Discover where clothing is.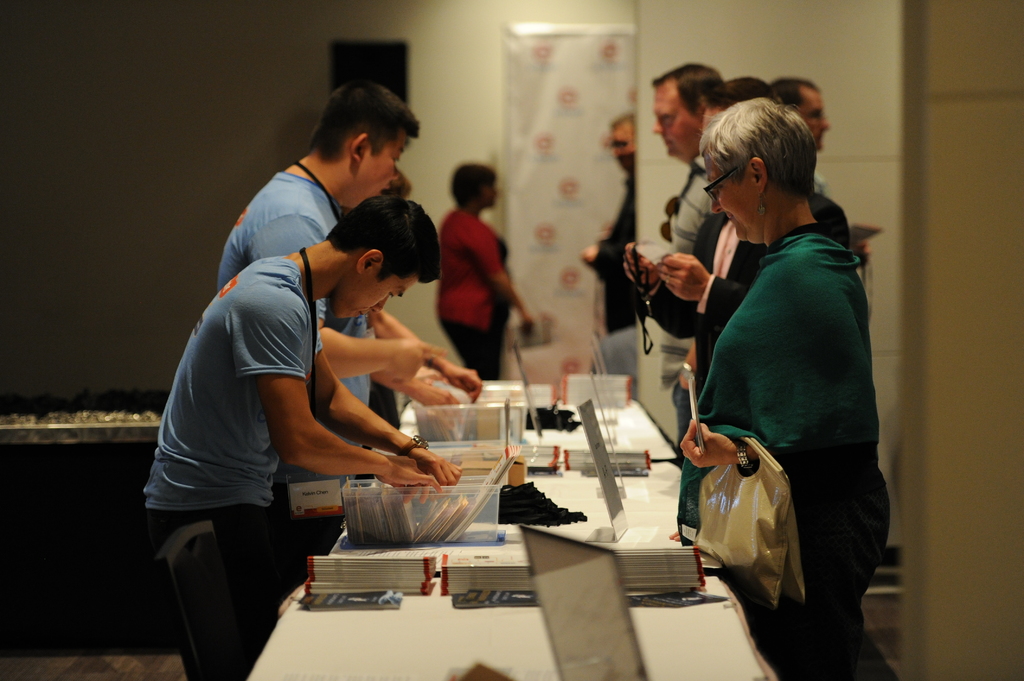
Discovered at (143, 241, 322, 680).
